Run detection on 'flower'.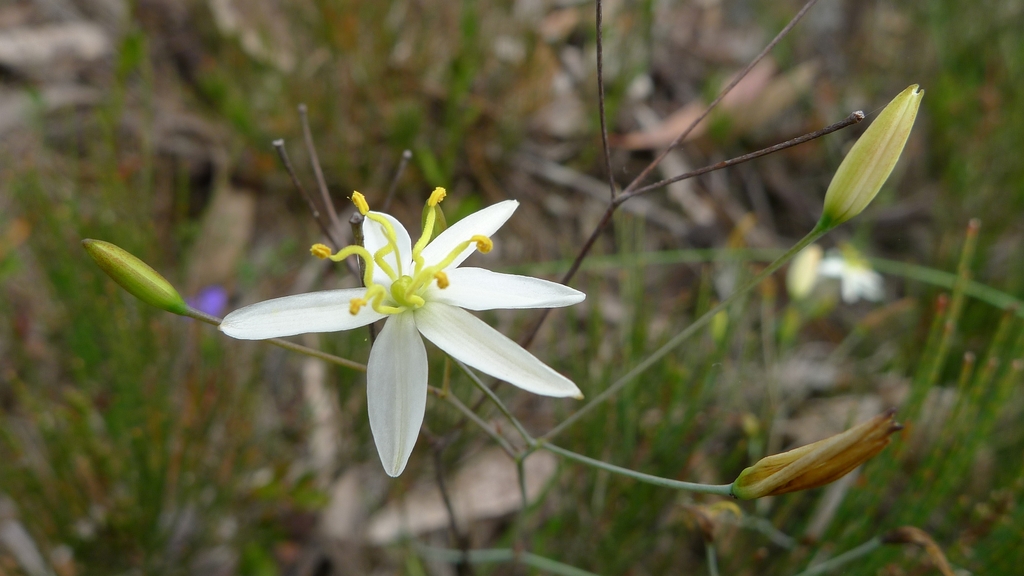
Result: 820 240 886 302.
